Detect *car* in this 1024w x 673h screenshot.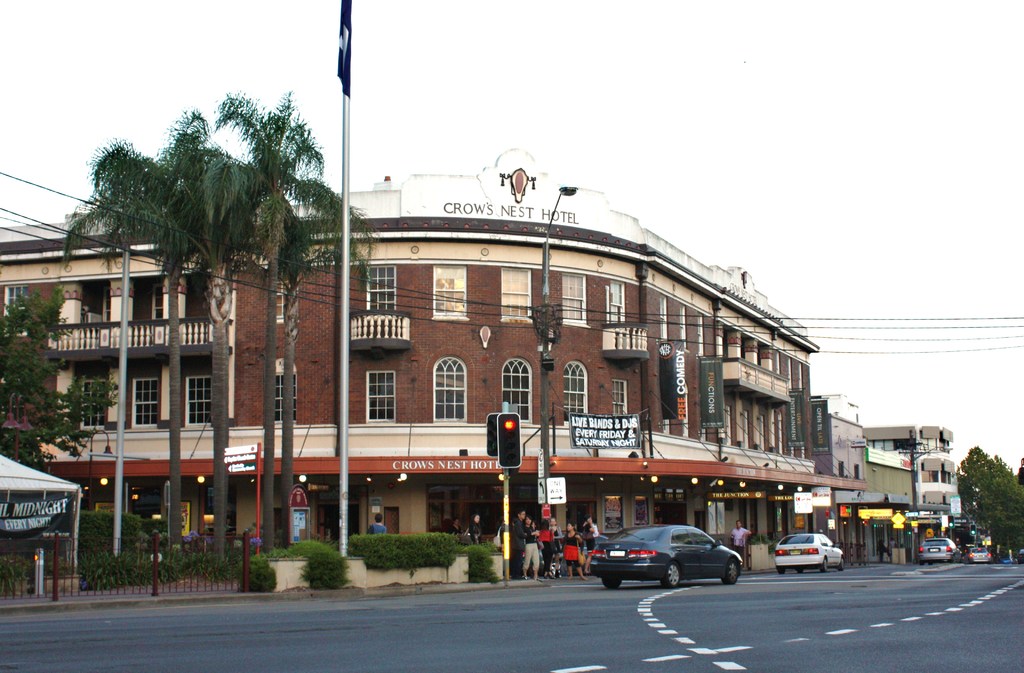
Detection: bbox(918, 534, 961, 563).
